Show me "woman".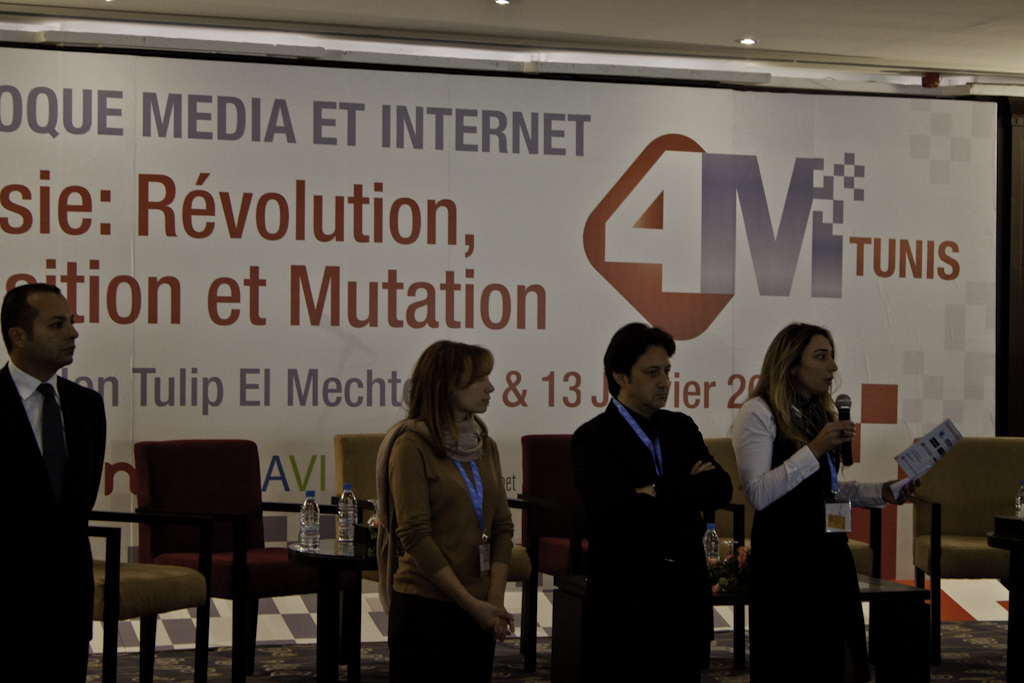
"woman" is here: box(732, 324, 926, 682).
